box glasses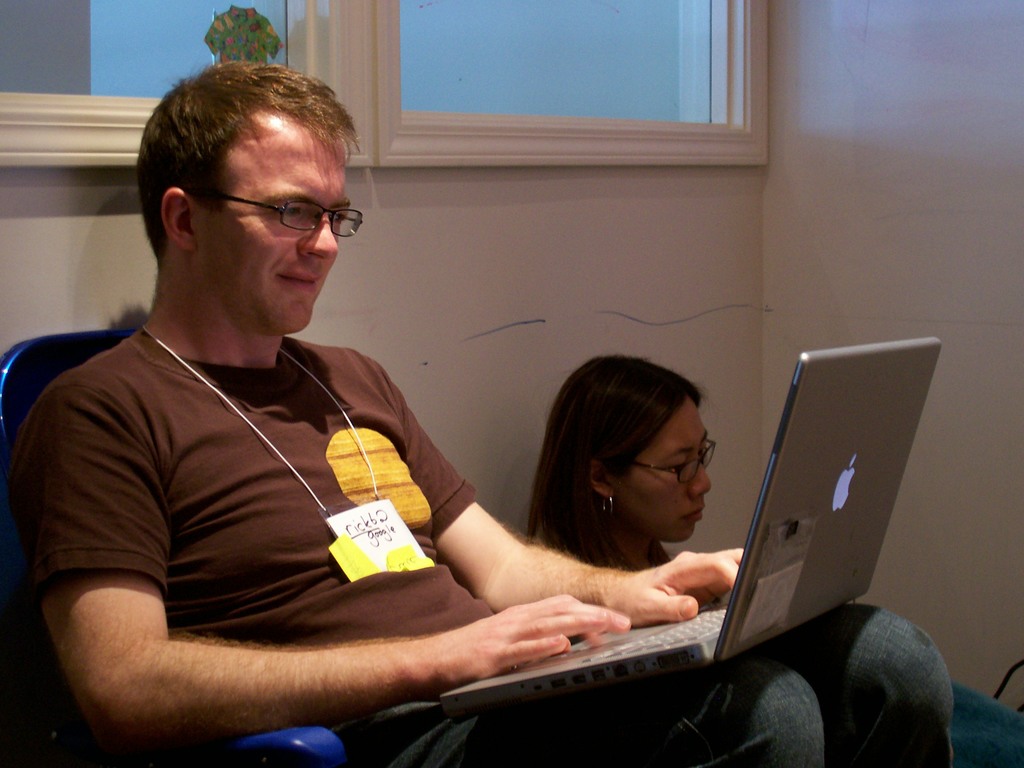
(182, 189, 366, 238)
